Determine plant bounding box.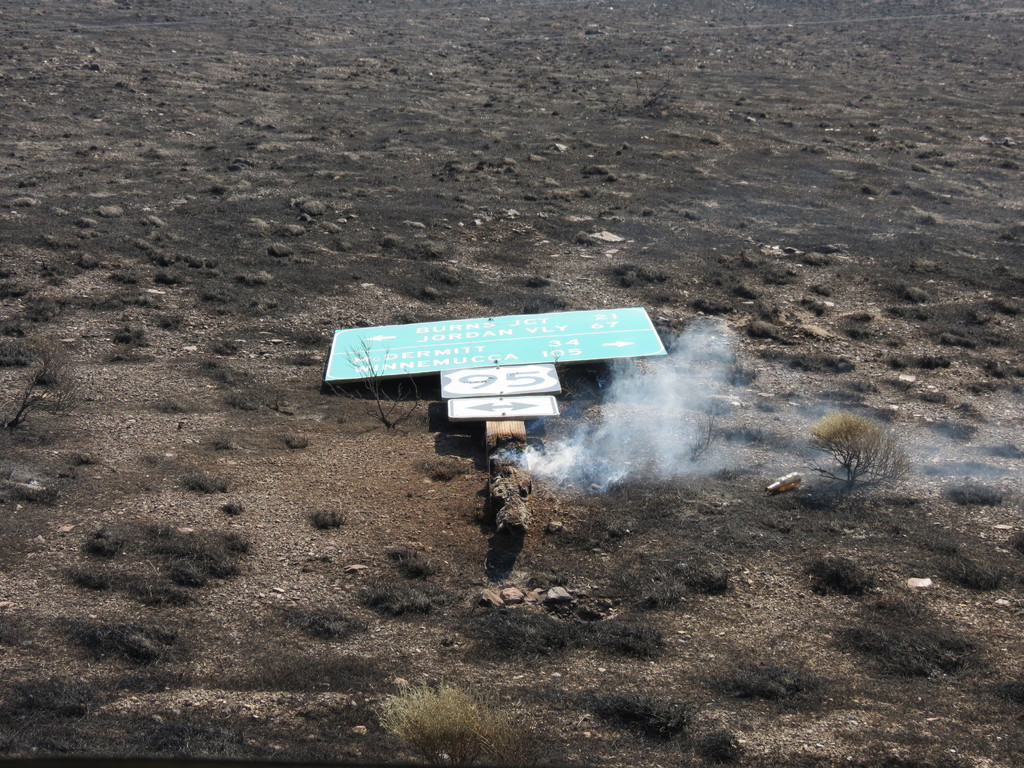
Determined: (582, 678, 696, 744).
